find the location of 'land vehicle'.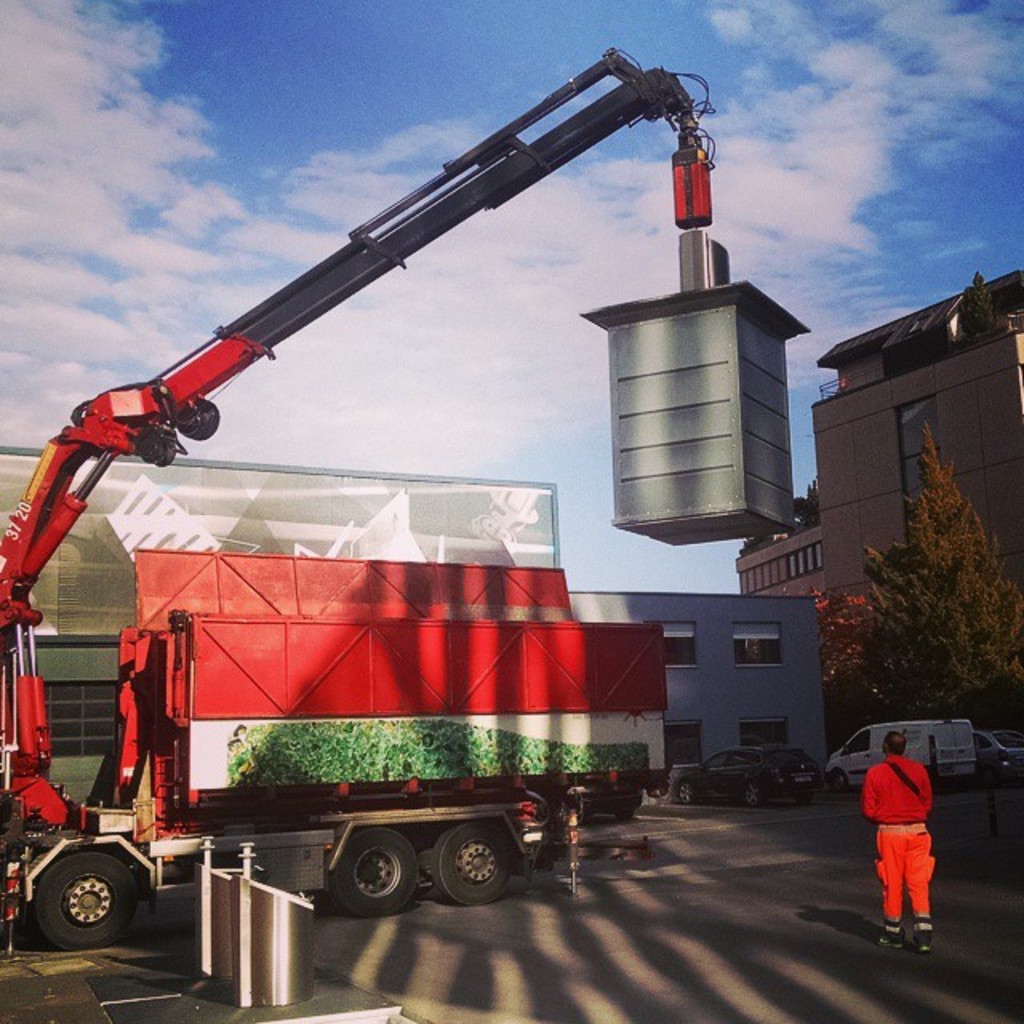
Location: Rect(0, 125, 843, 938).
